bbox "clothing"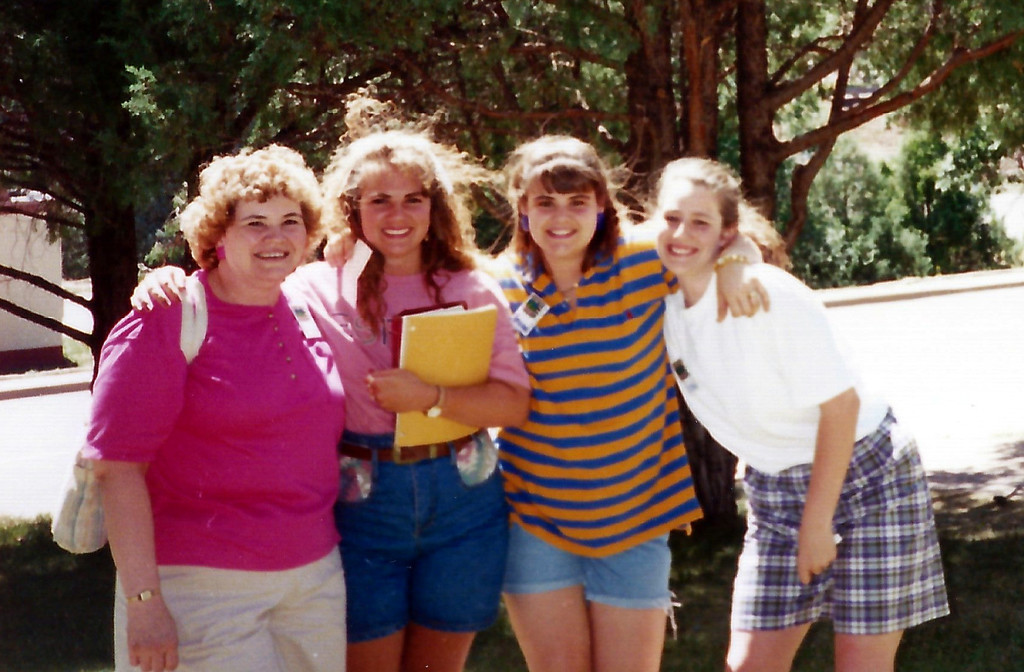
[662,256,953,634]
